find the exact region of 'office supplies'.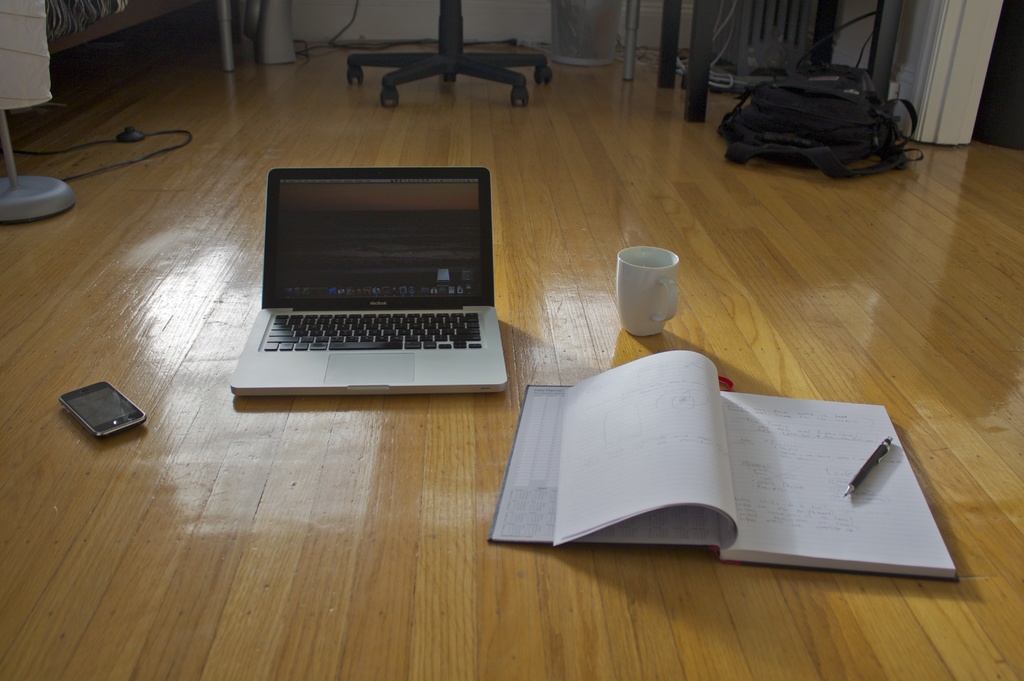
Exact region: 1 174 74 225.
